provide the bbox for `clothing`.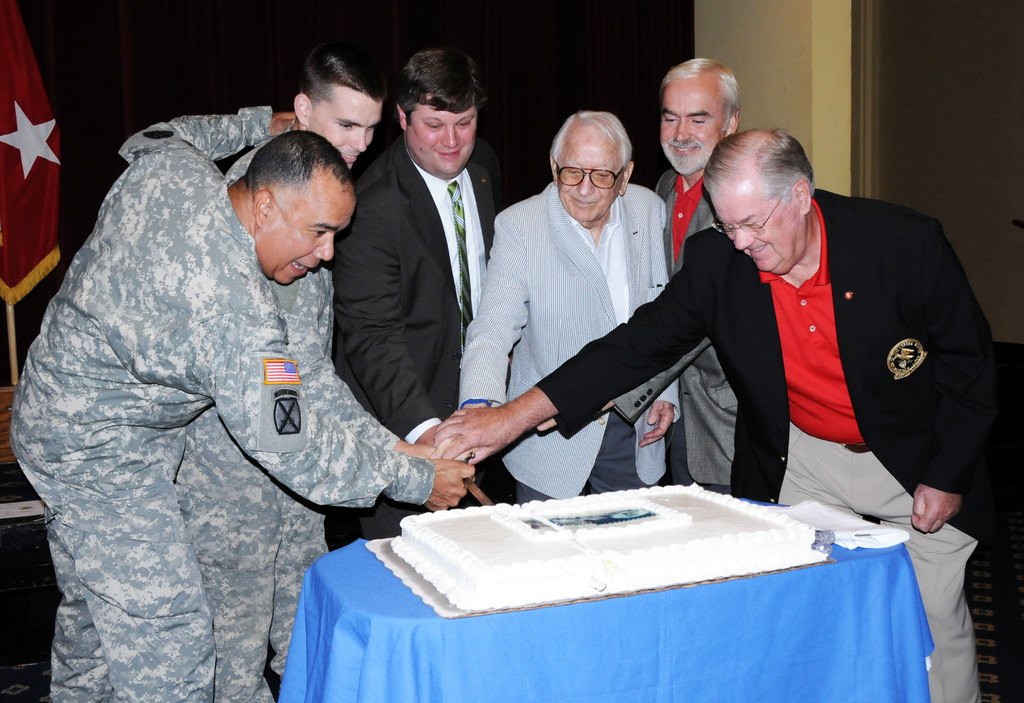
<bbox>456, 181, 683, 499</bbox>.
